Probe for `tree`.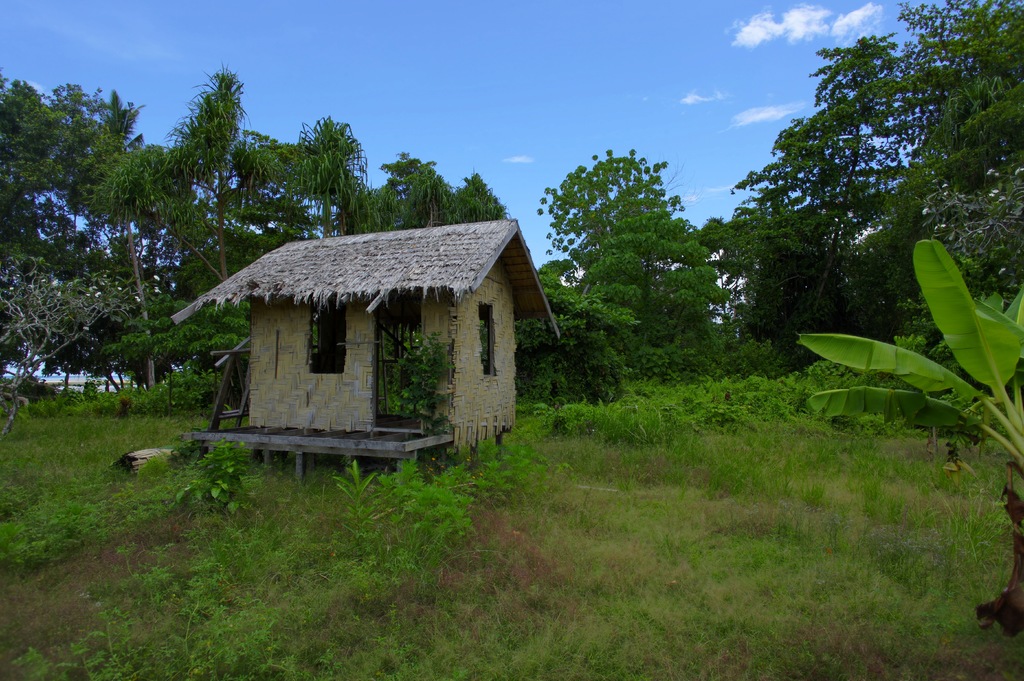
Probe result: <region>0, 79, 247, 394</region>.
